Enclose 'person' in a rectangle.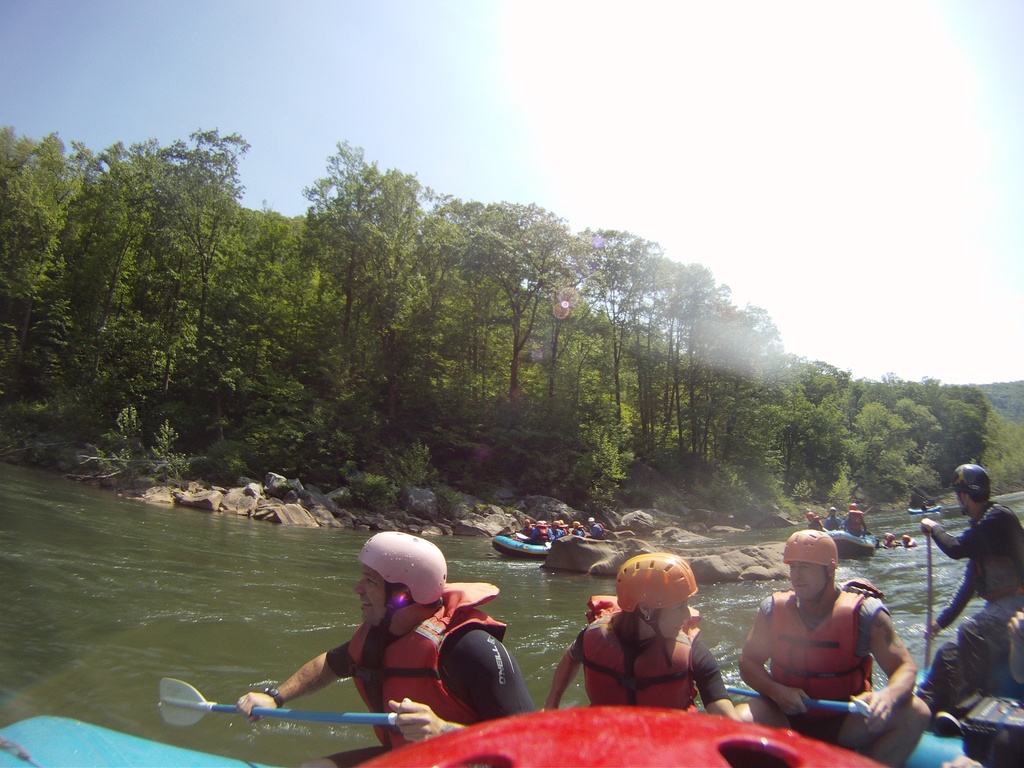
box(545, 554, 741, 726).
